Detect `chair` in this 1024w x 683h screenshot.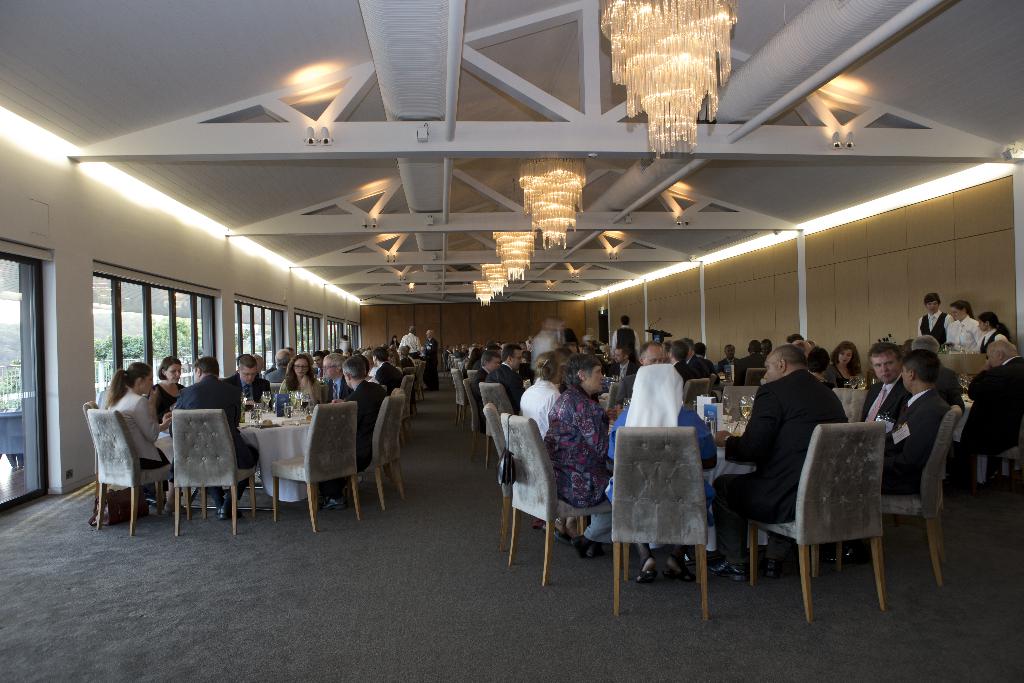
Detection: [left=465, top=367, right=477, bottom=378].
